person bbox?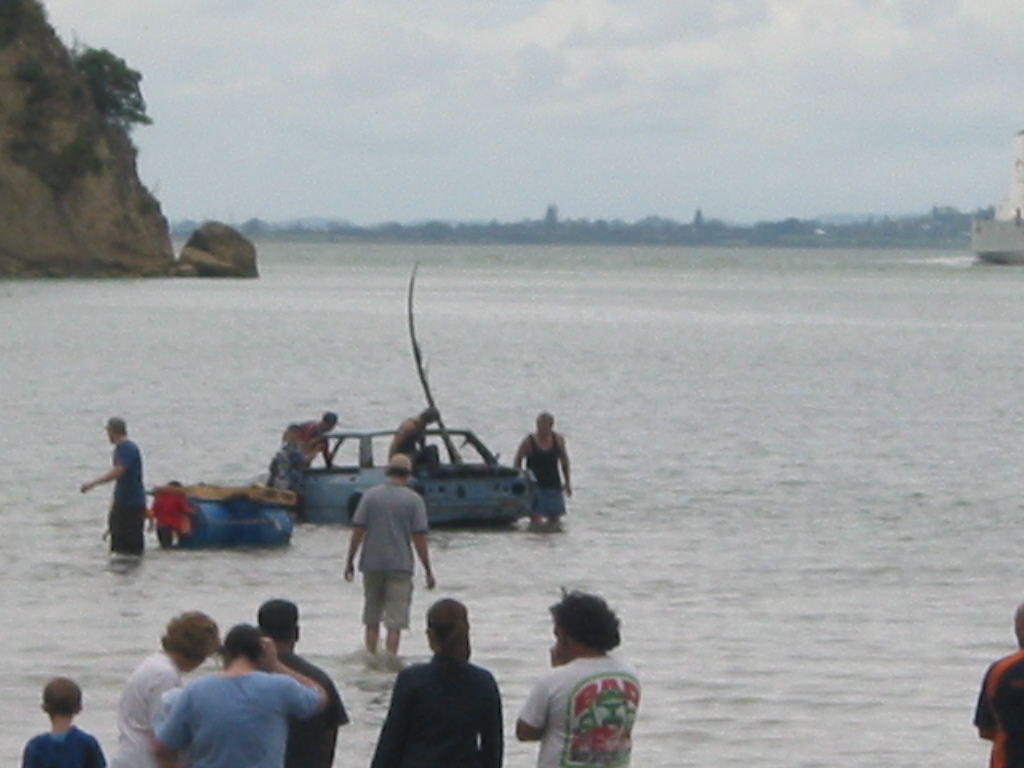
l=512, t=587, r=643, b=766
